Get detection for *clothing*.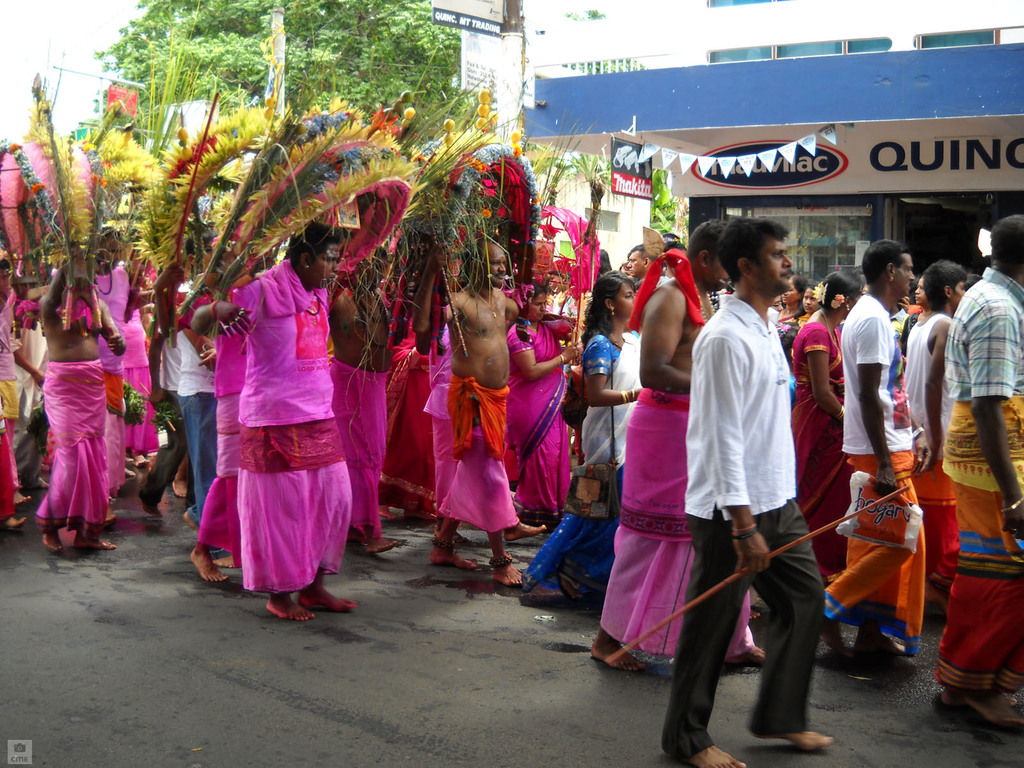
Detection: {"x1": 788, "y1": 323, "x2": 845, "y2": 580}.
